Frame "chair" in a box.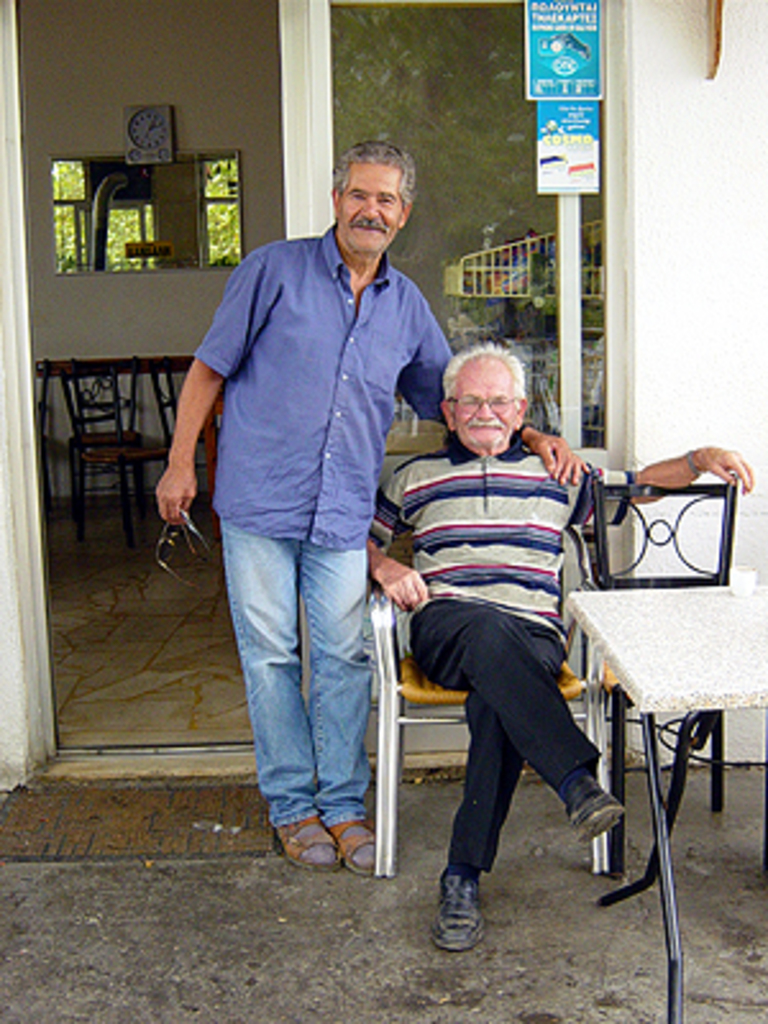
box=[366, 512, 625, 888].
